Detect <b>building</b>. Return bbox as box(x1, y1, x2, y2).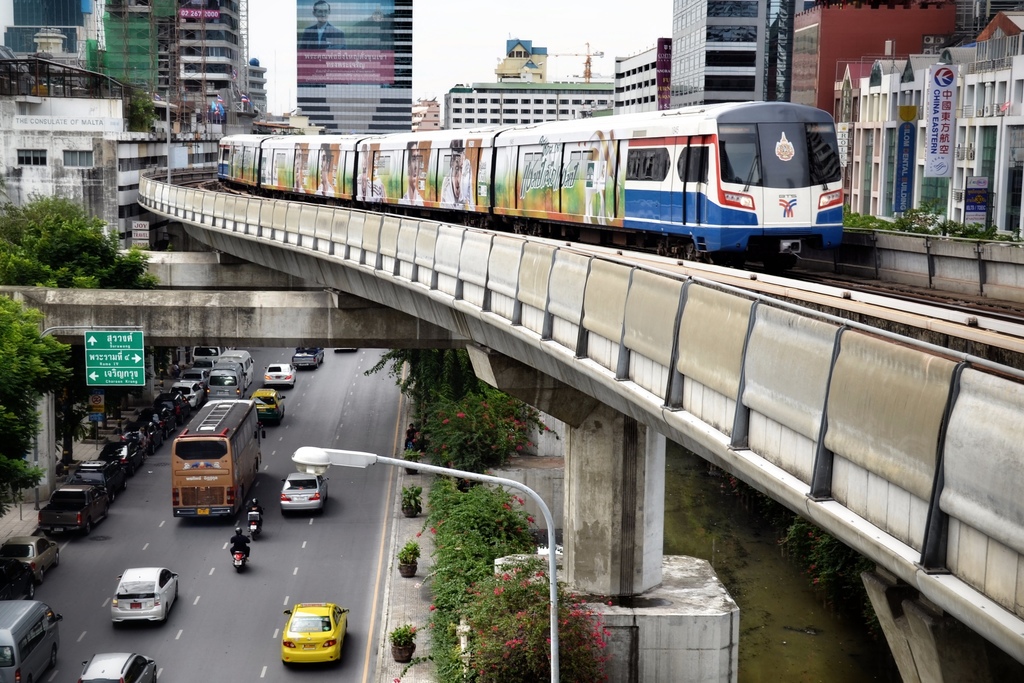
box(440, 75, 609, 128).
